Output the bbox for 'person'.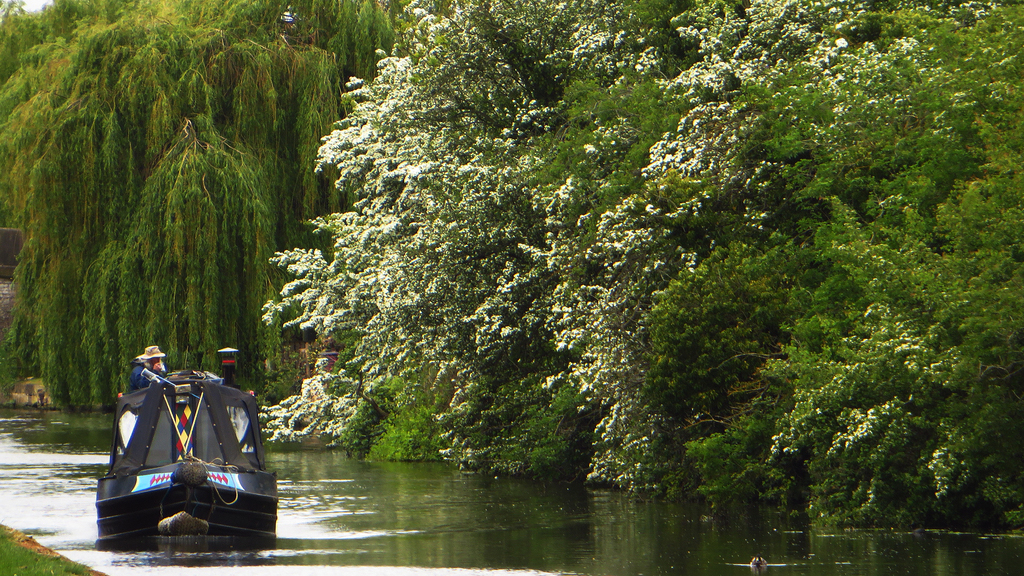
<region>117, 339, 170, 450</region>.
